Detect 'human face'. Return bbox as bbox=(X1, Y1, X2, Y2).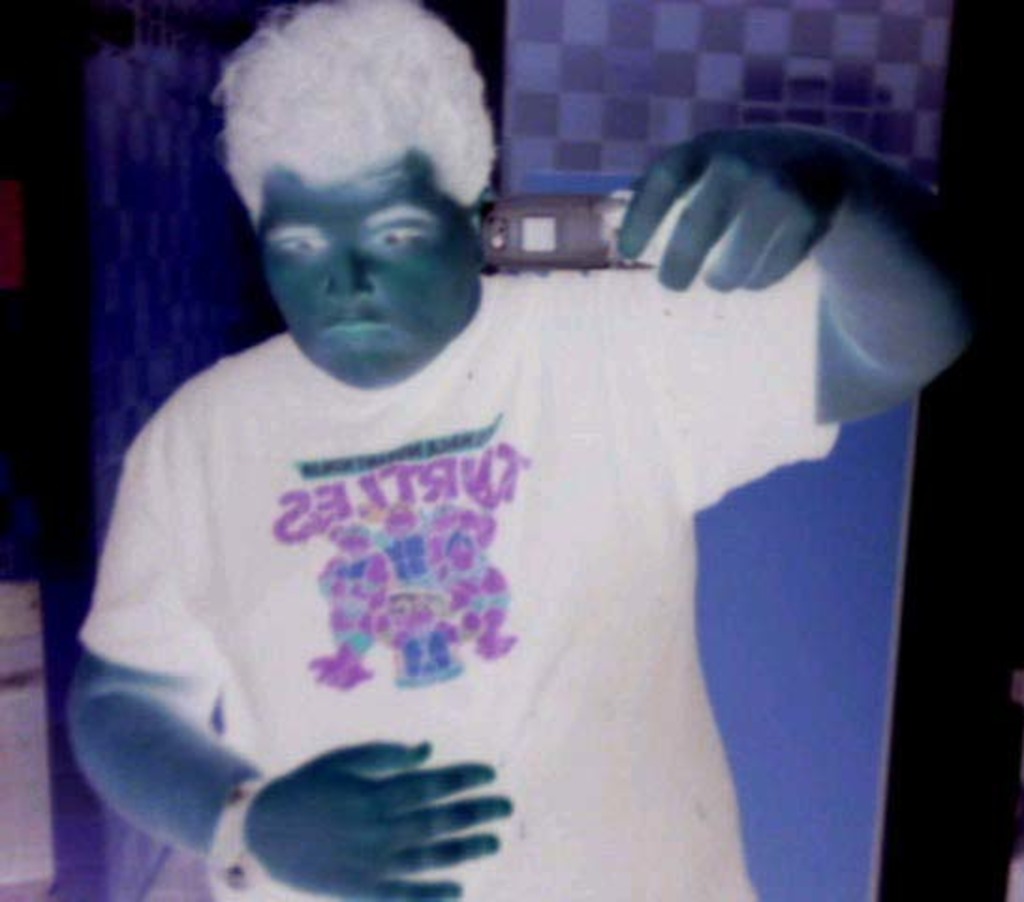
bbox=(261, 158, 477, 385).
